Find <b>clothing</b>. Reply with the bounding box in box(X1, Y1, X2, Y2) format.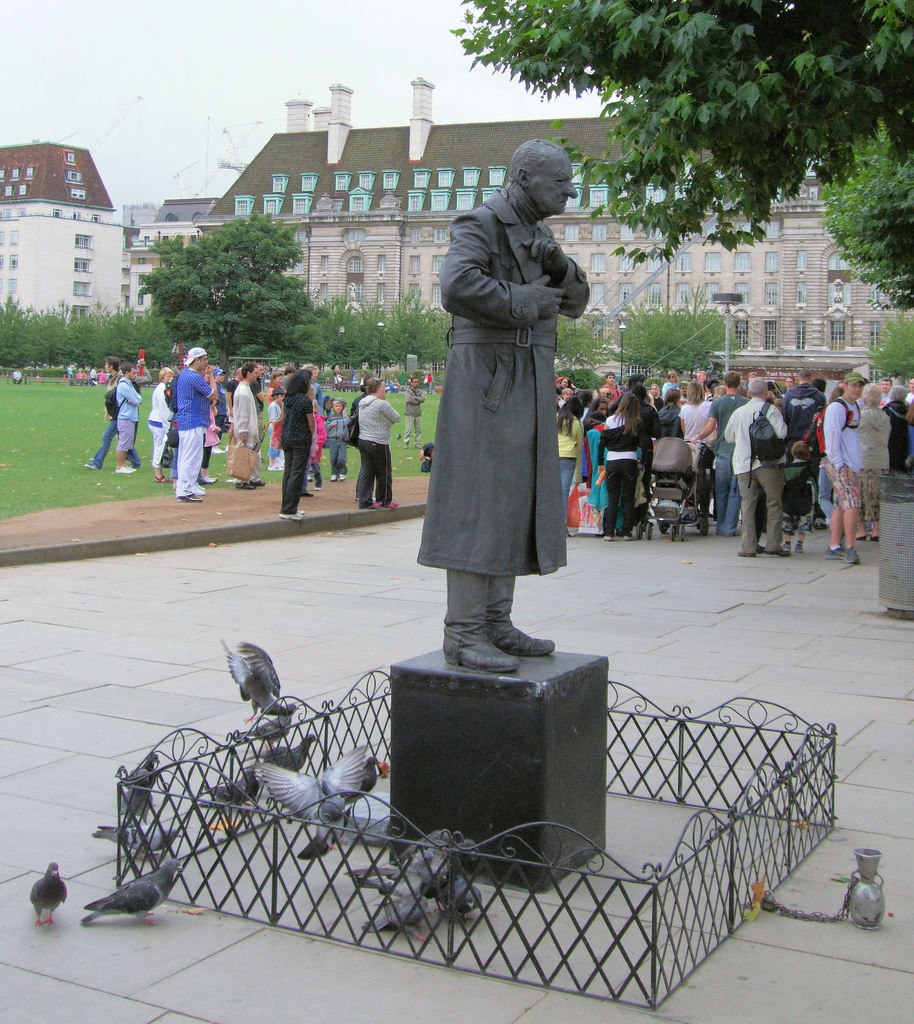
box(323, 413, 345, 479).
